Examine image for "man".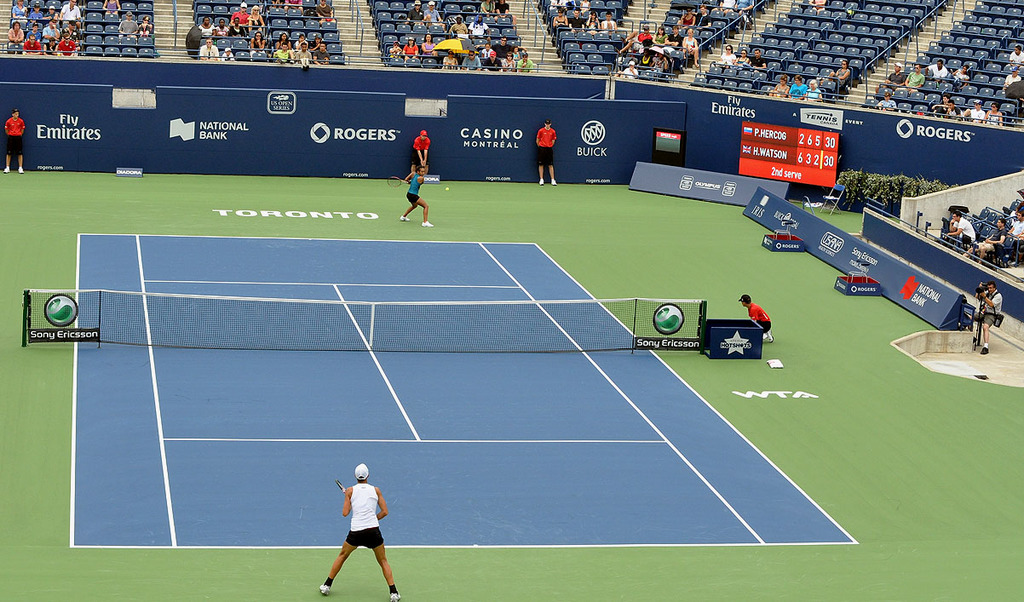
Examination result: (left=2, top=108, right=28, bottom=174).
